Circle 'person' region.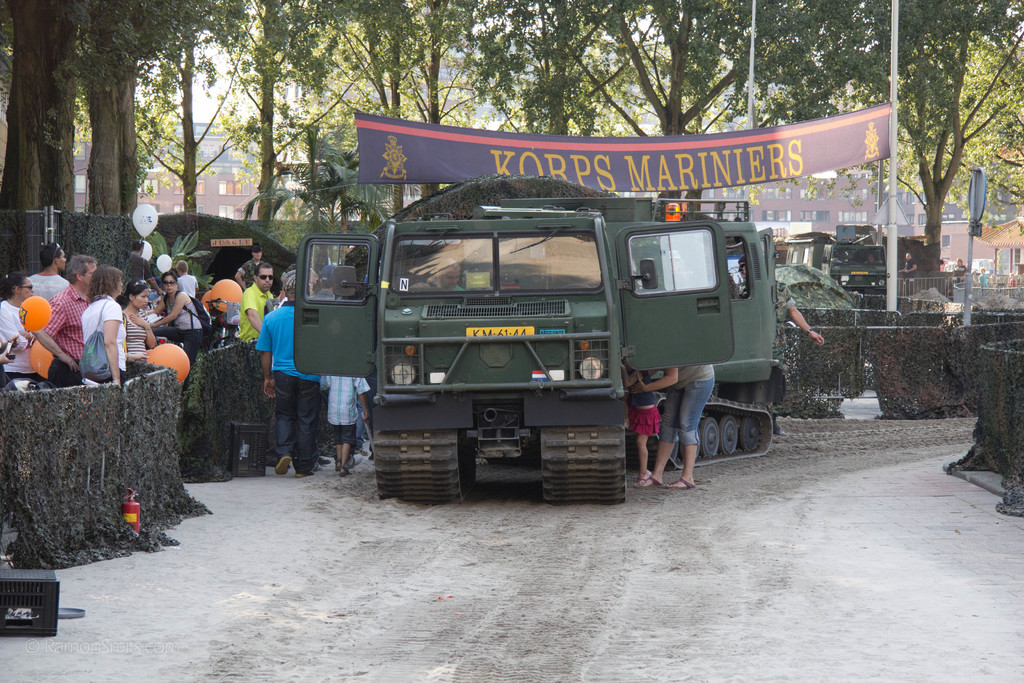
Region: 620,356,661,486.
